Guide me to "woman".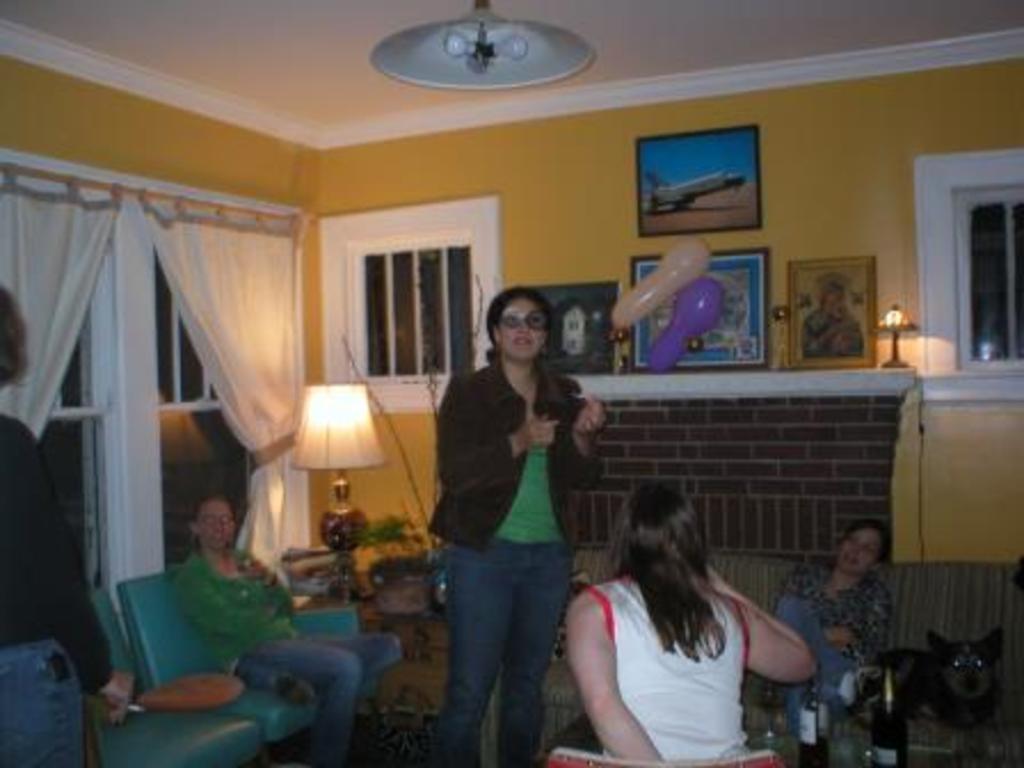
Guidance: box=[0, 277, 135, 766].
